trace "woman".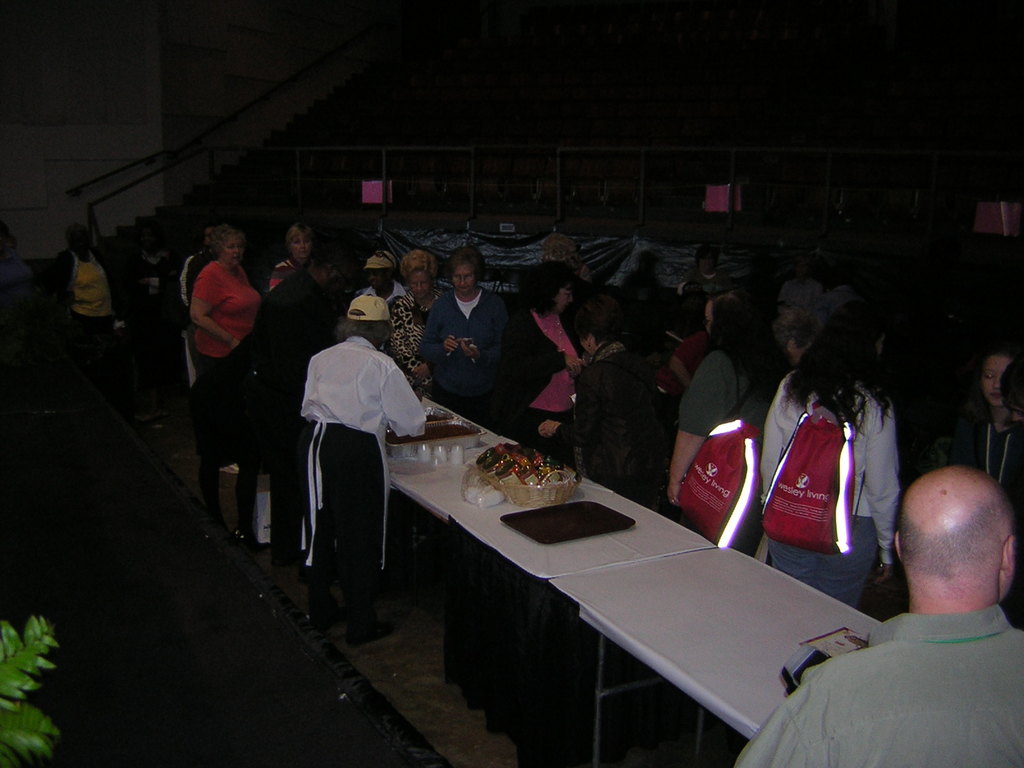
Traced to region(412, 244, 510, 425).
